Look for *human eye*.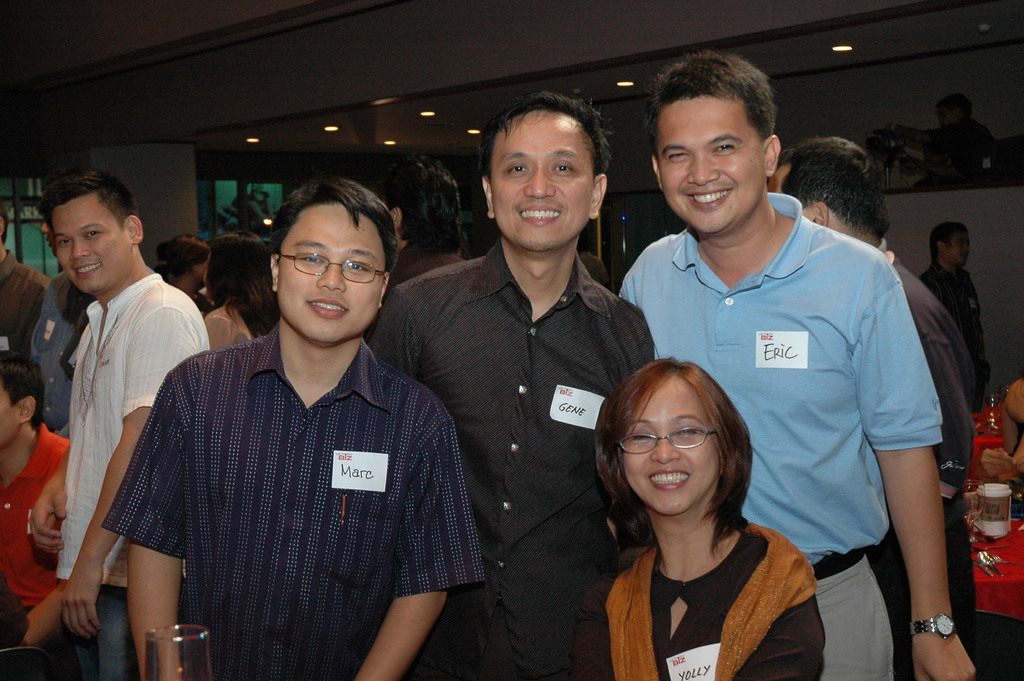
Found: bbox=[666, 149, 688, 161].
